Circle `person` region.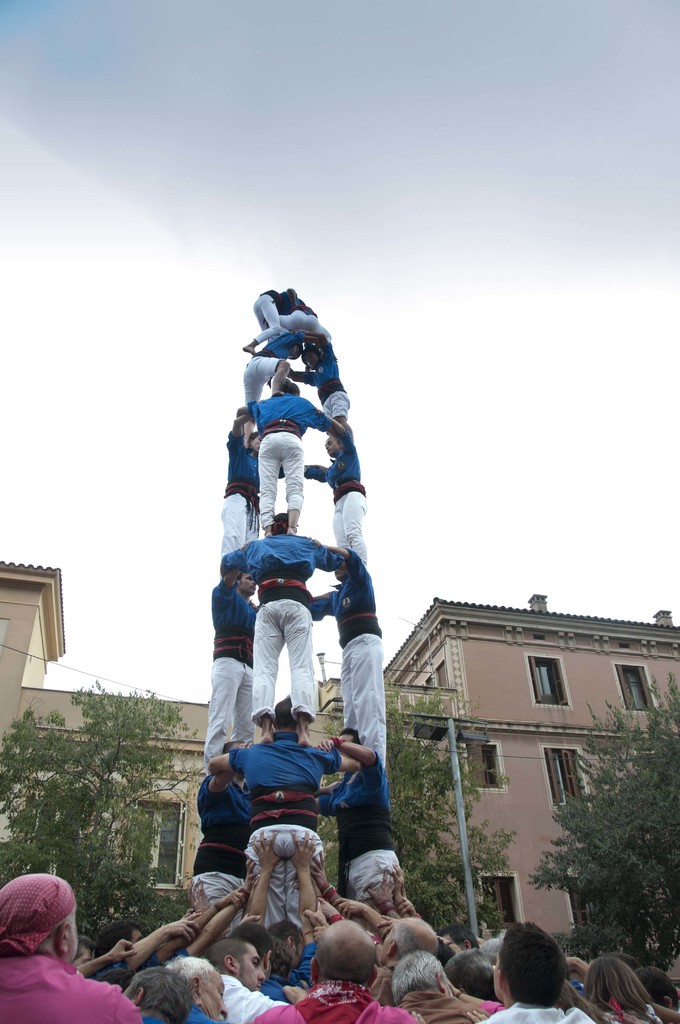
Region: 228, 372, 345, 536.
